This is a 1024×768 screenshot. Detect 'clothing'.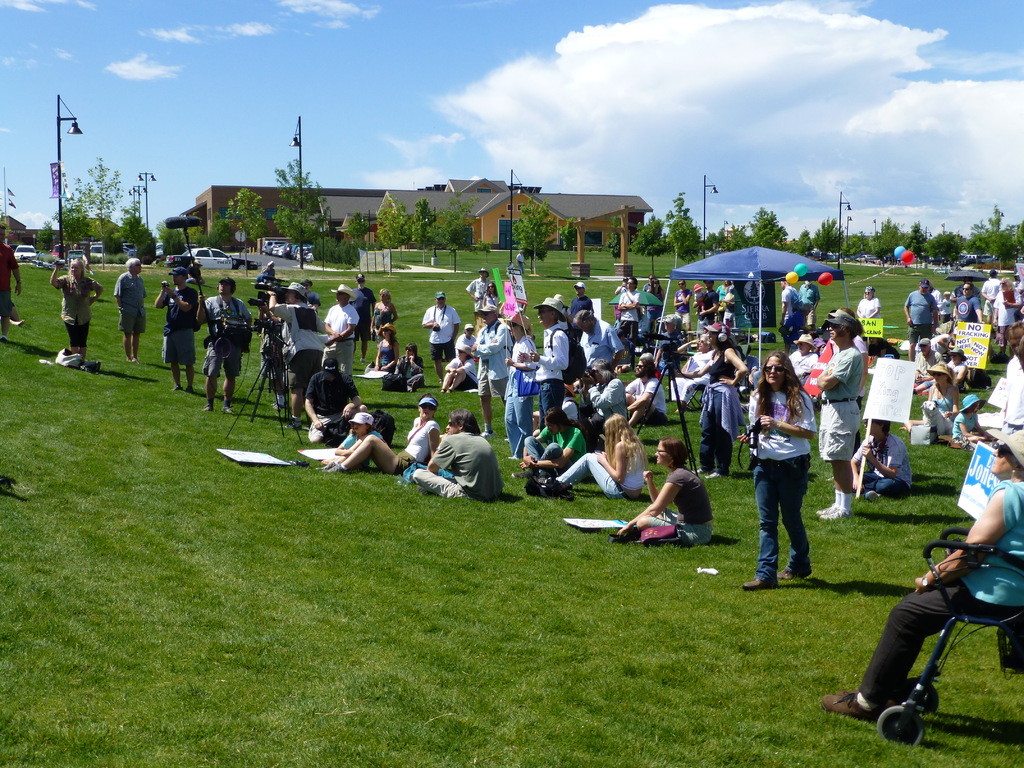
Rect(446, 328, 479, 385).
